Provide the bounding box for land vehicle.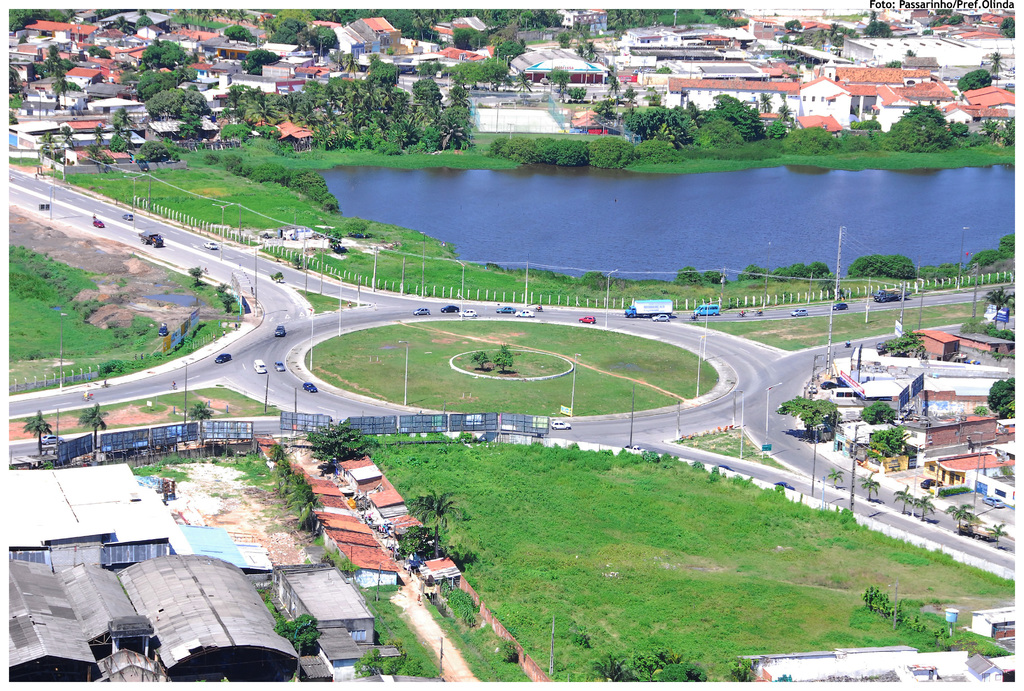
box(623, 294, 671, 315).
